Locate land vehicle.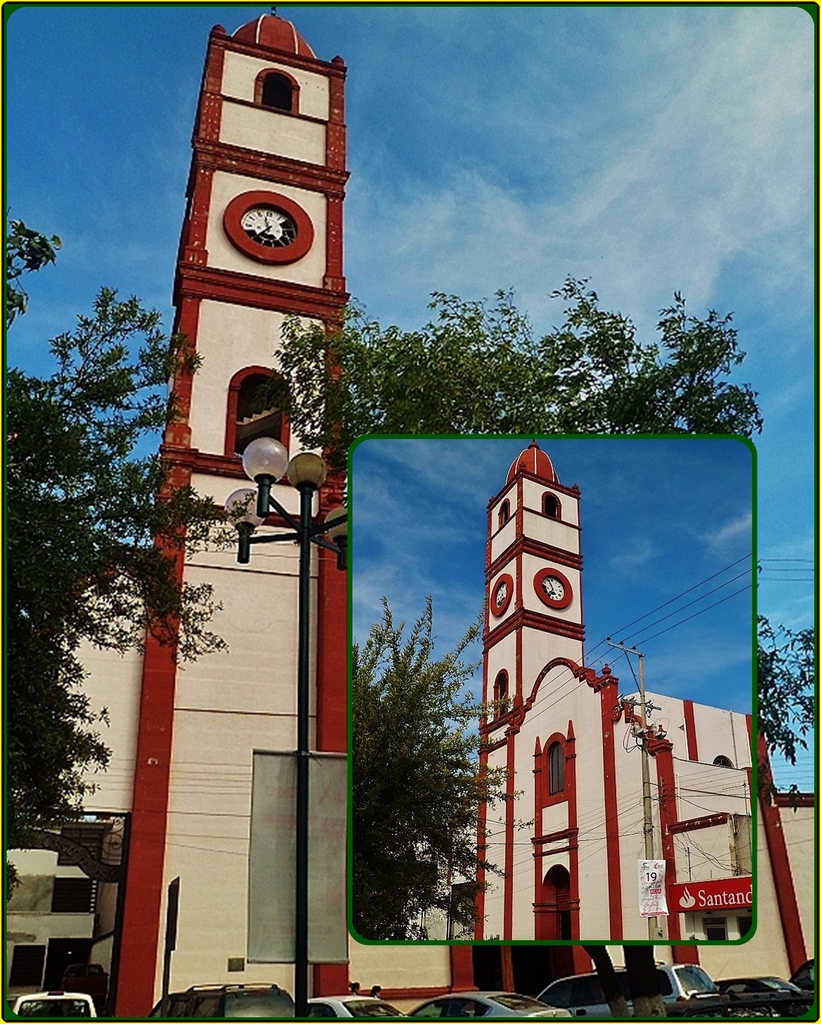
Bounding box: pyautogui.locateOnScreen(529, 960, 726, 1023).
